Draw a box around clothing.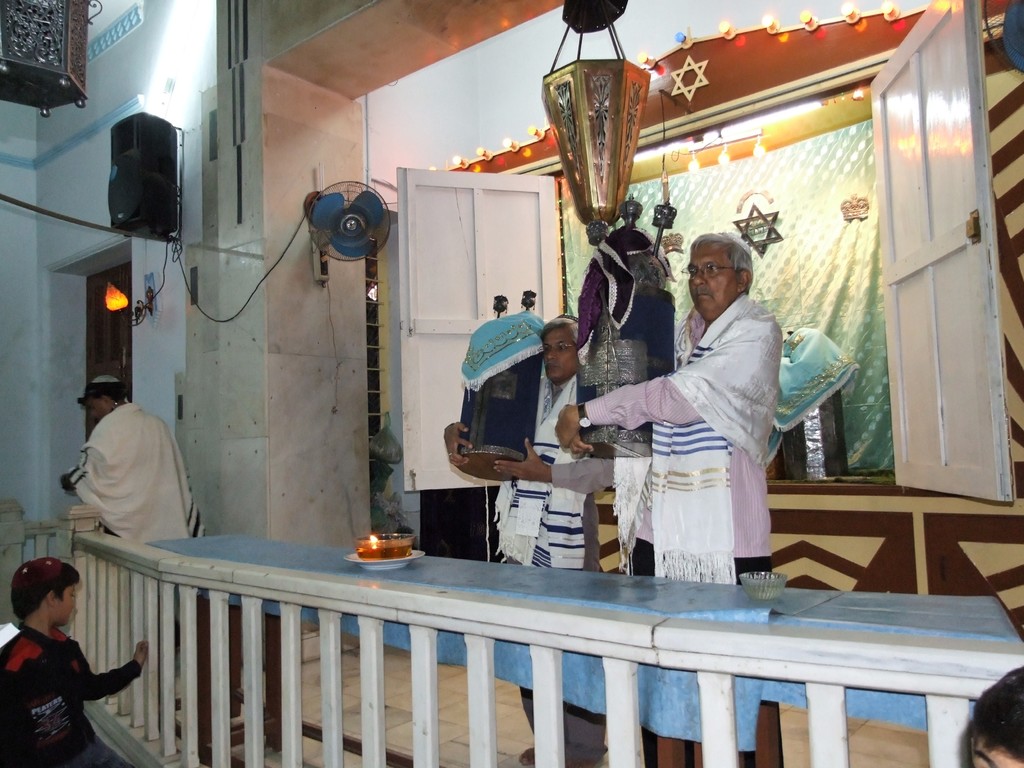
54:390:186:577.
